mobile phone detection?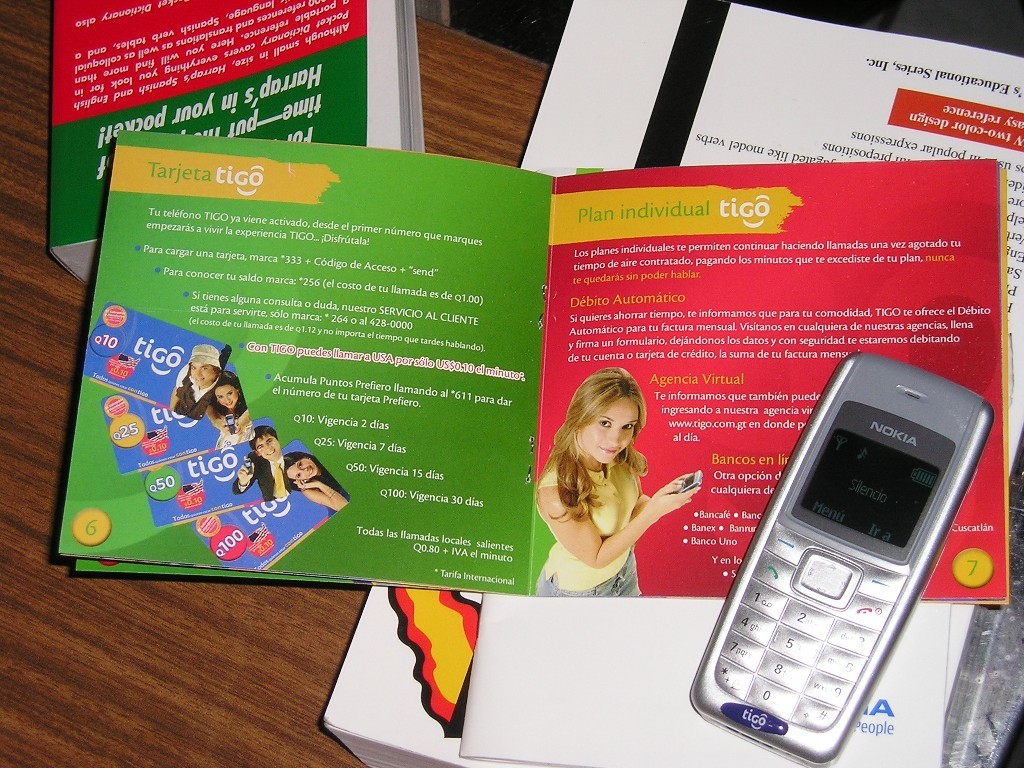
BBox(677, 467, 703, 493)
